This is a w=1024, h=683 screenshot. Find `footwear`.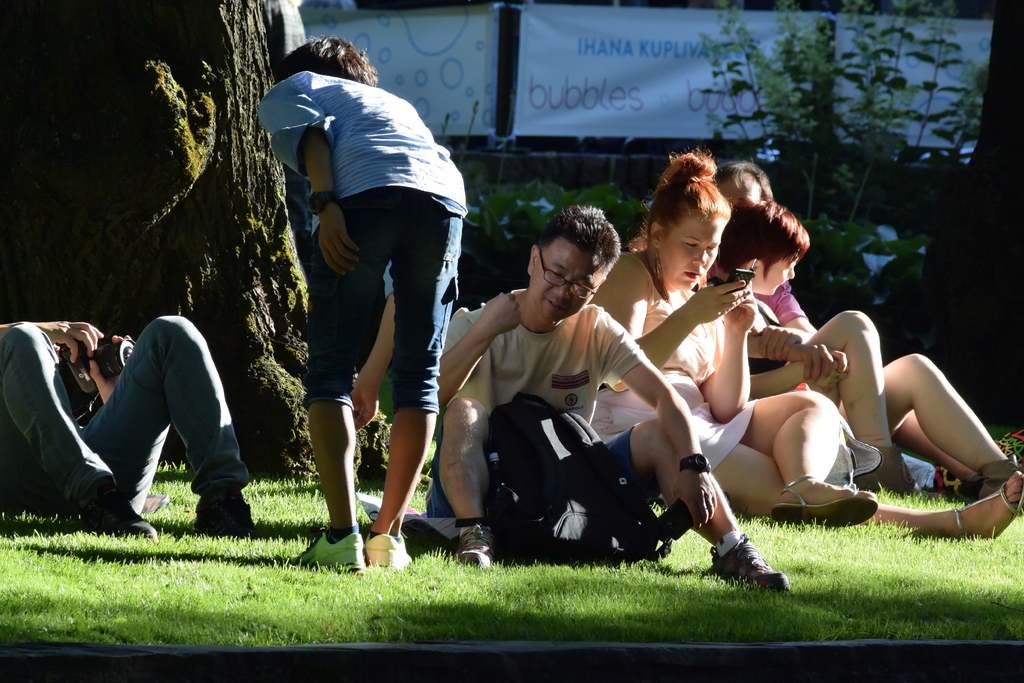
Bounding box: <region>972, 461, 1021, 495</region>.
